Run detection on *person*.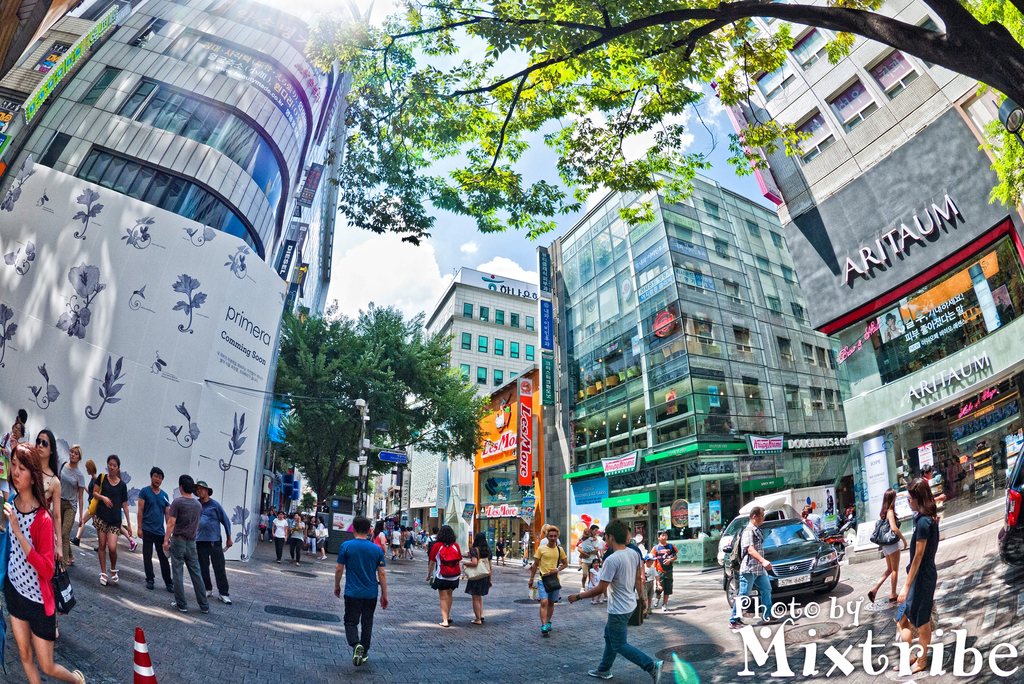
Result: locate(272, 509, 287, 560).
